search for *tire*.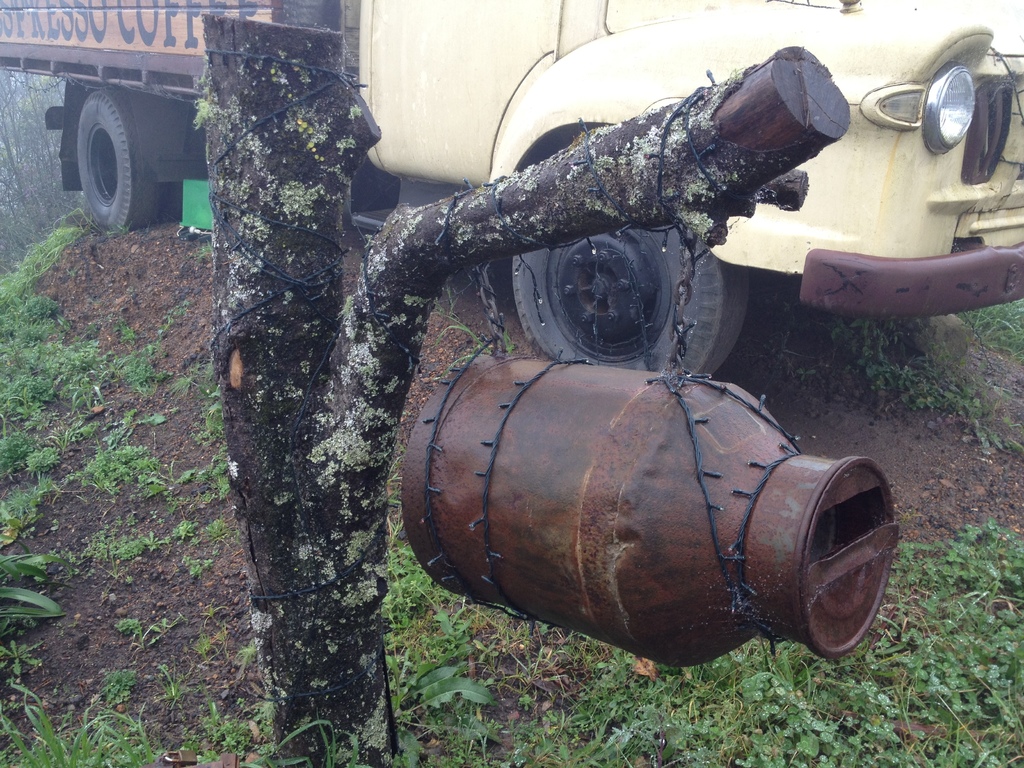
Found at [506,223,744,380].
